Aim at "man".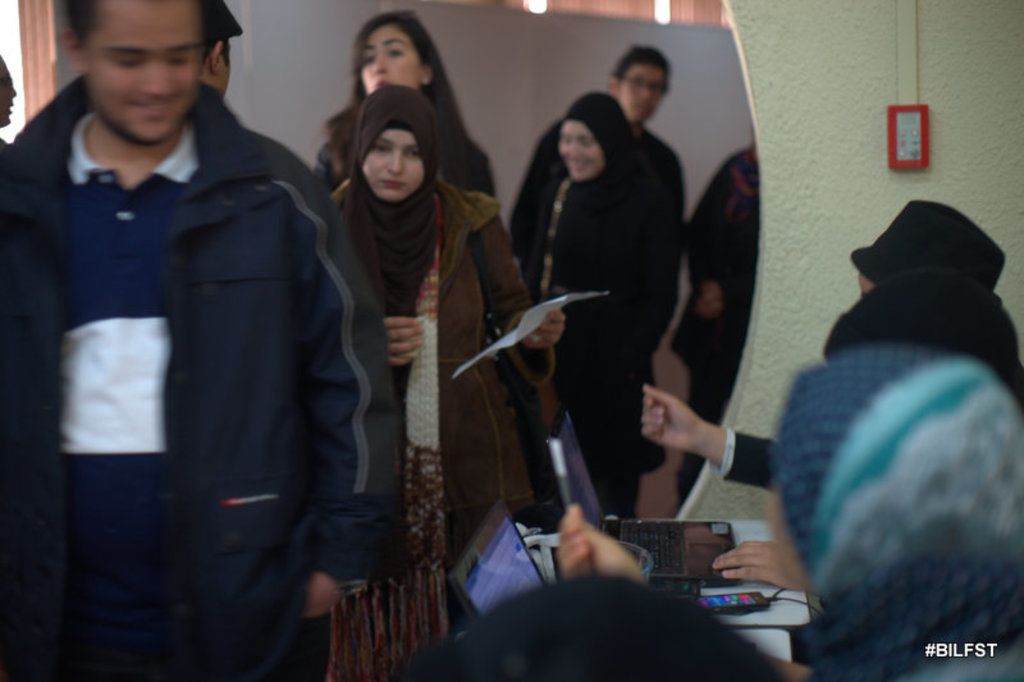
Aimed at 19 0 388 664.
